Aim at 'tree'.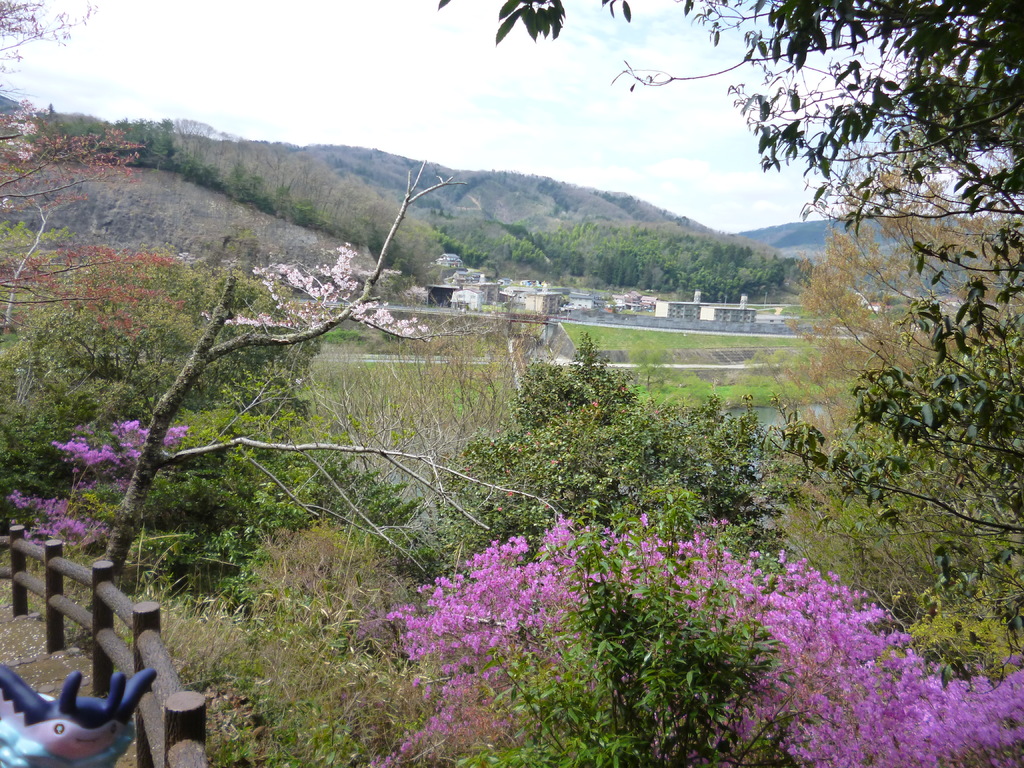
Aimed at select_region(7, 254, 340, 576).
